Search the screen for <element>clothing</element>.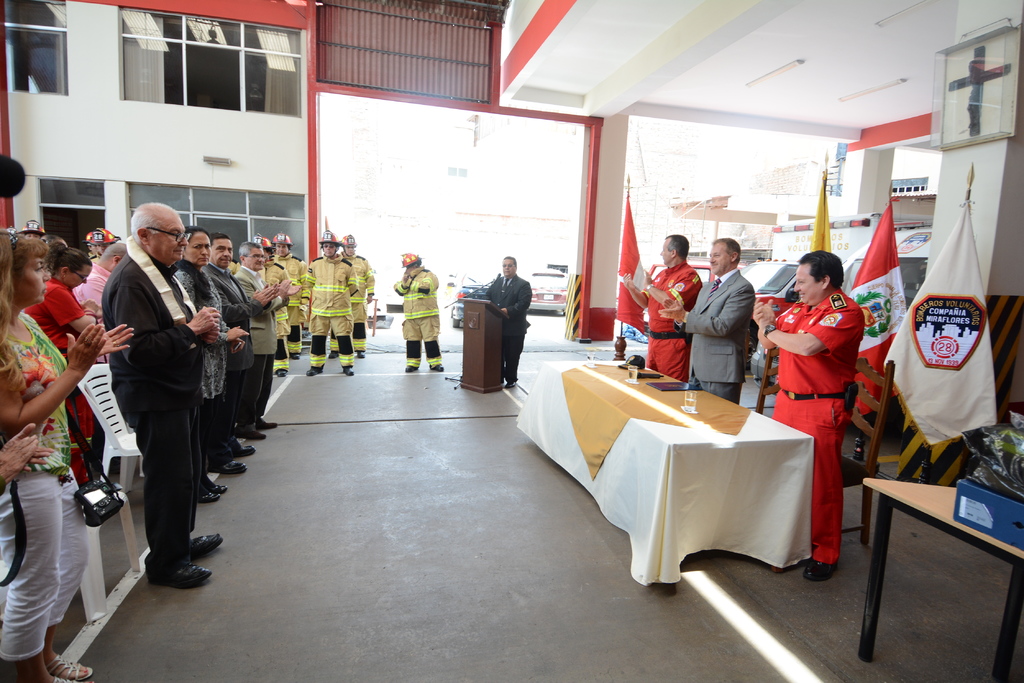
Found at locate(23, 316, 81, 469).
